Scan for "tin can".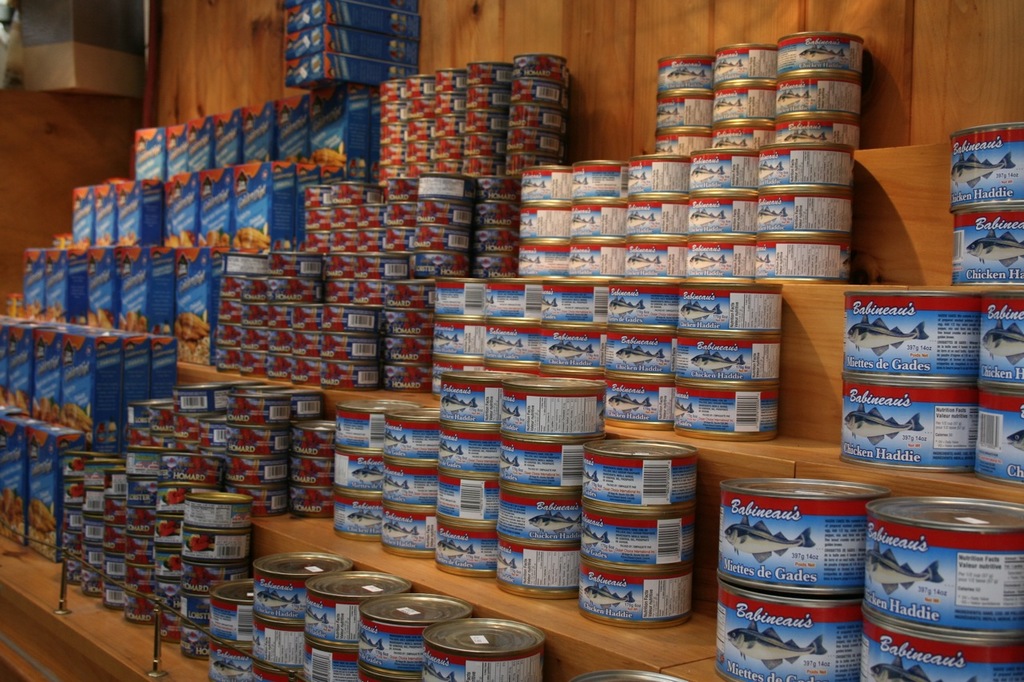
Scan result: <region>182, 525, 251, 566</region>.
